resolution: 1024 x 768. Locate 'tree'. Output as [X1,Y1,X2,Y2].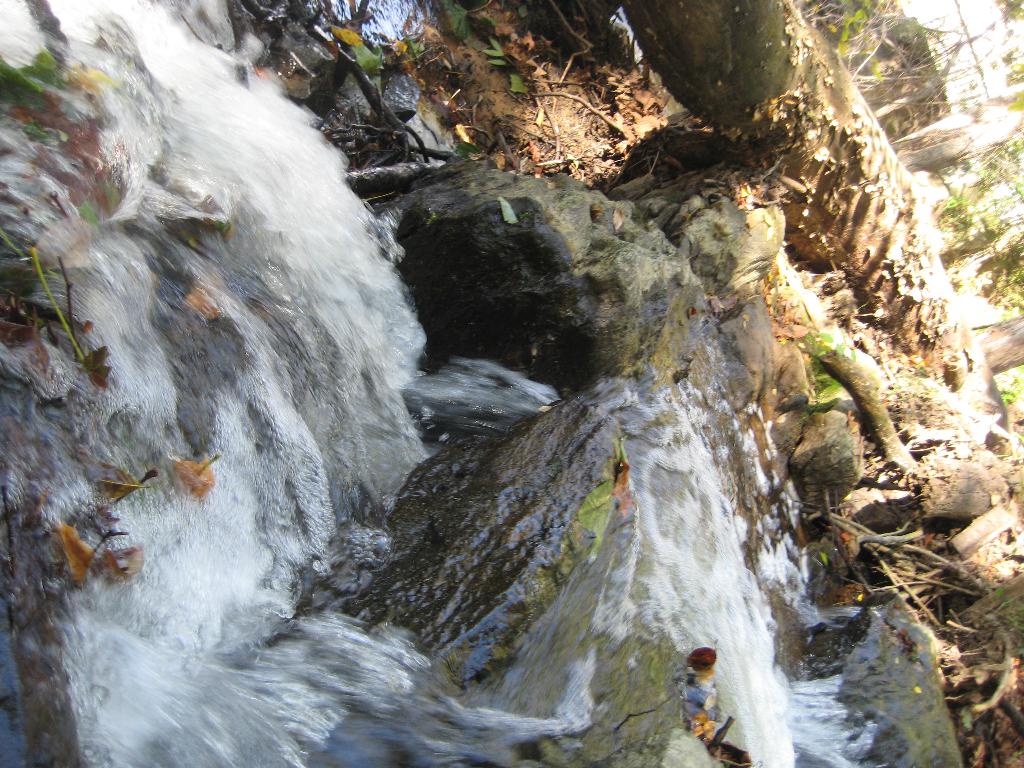
[577,0,1021,477].
